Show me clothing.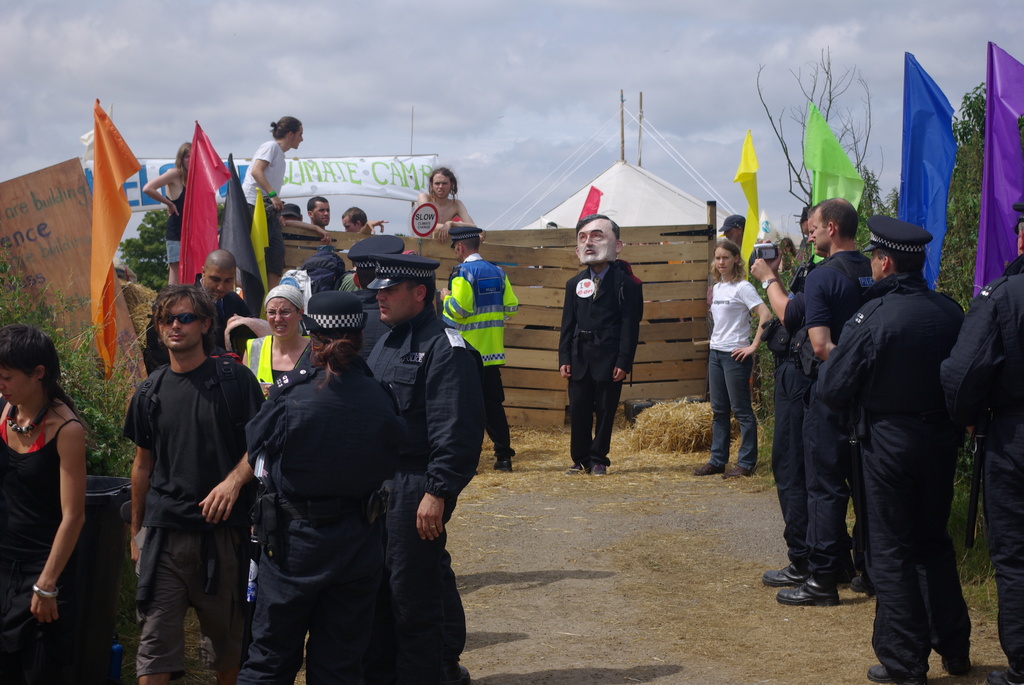
clothing is here: 705, 278, 764, 473.
